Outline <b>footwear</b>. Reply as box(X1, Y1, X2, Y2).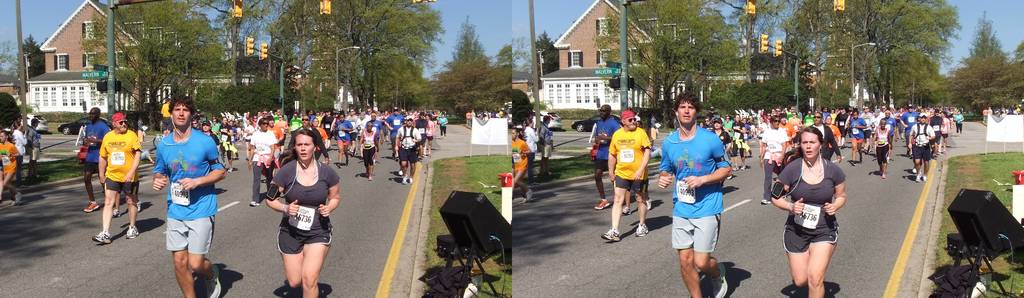
box(366, 171, 374, 180).
